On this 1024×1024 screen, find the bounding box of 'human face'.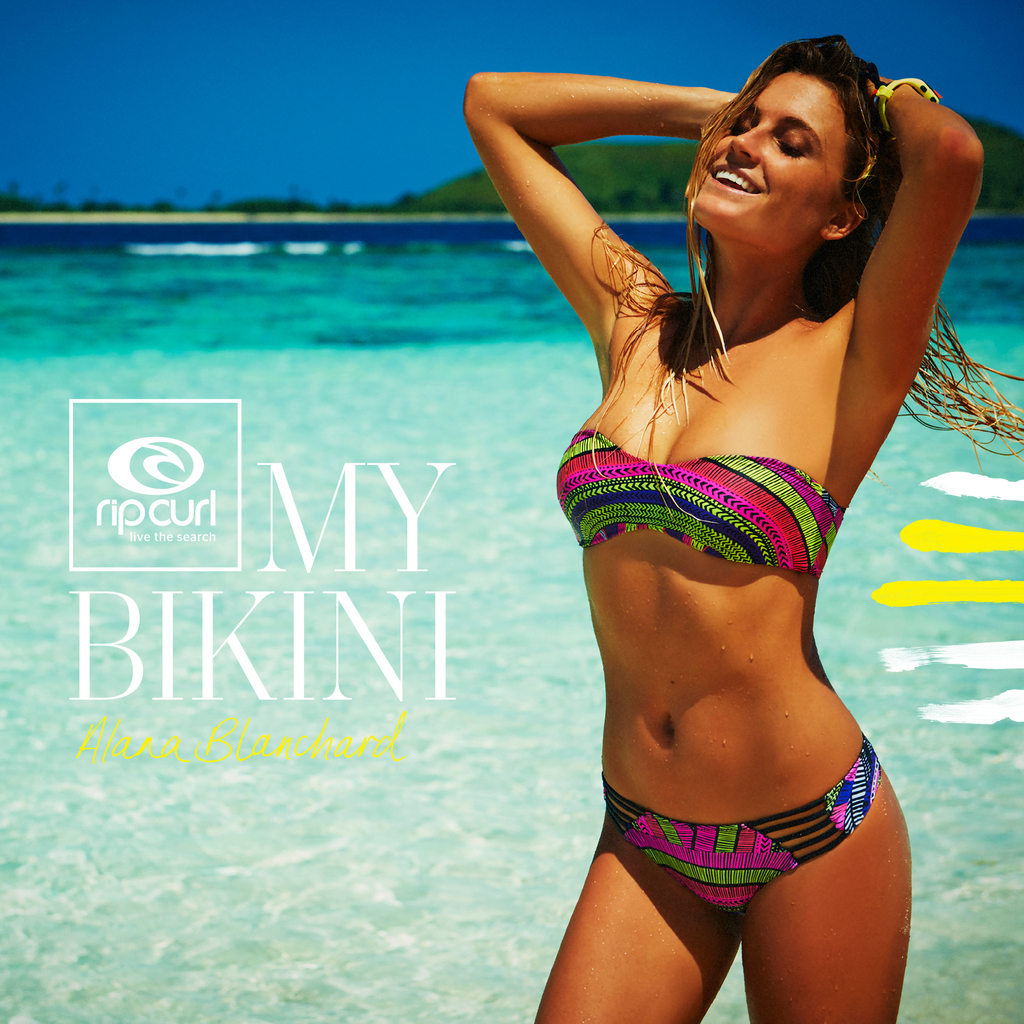
Bounding box: [690, 70, 844, 256].
